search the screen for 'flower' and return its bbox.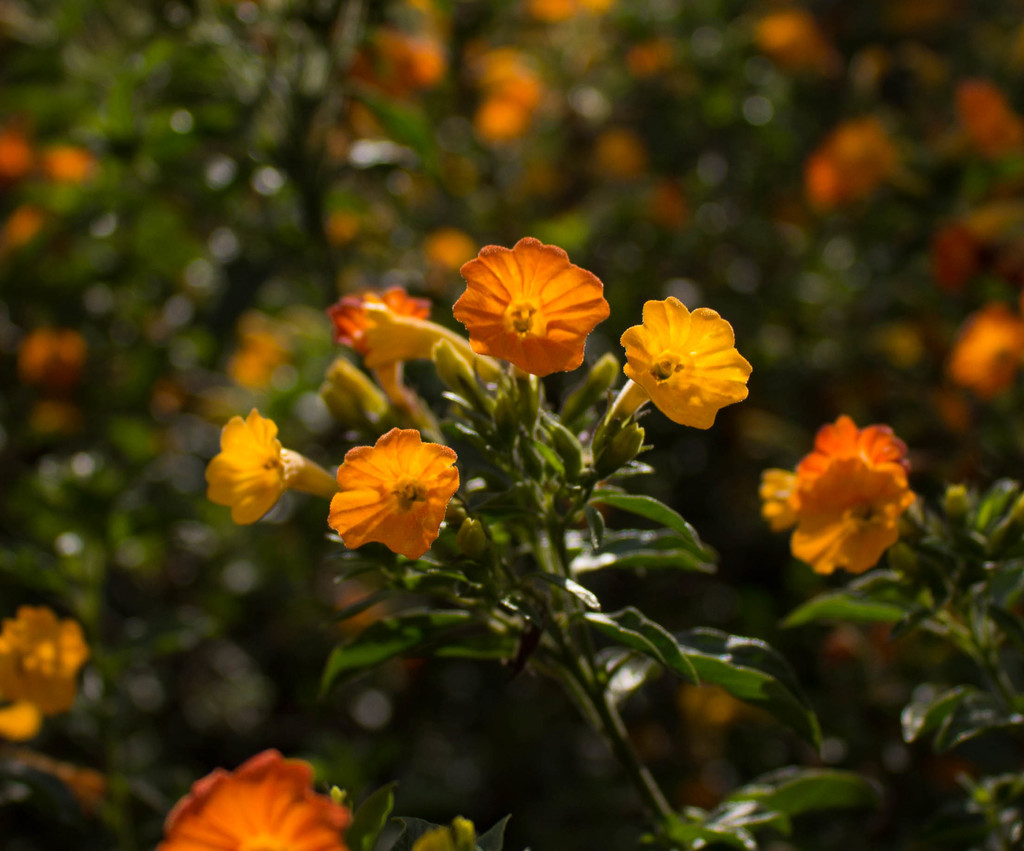
Found: [415, 817, 480, 850].
